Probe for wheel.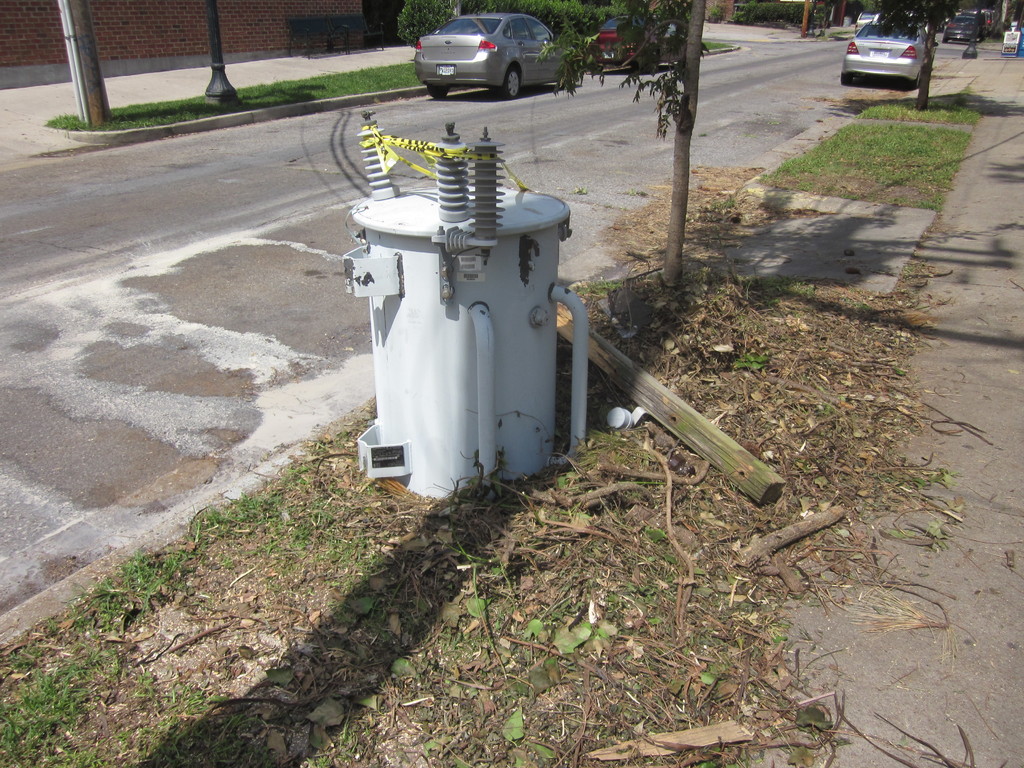
Probe result: region(429, 86, 450, 102).
